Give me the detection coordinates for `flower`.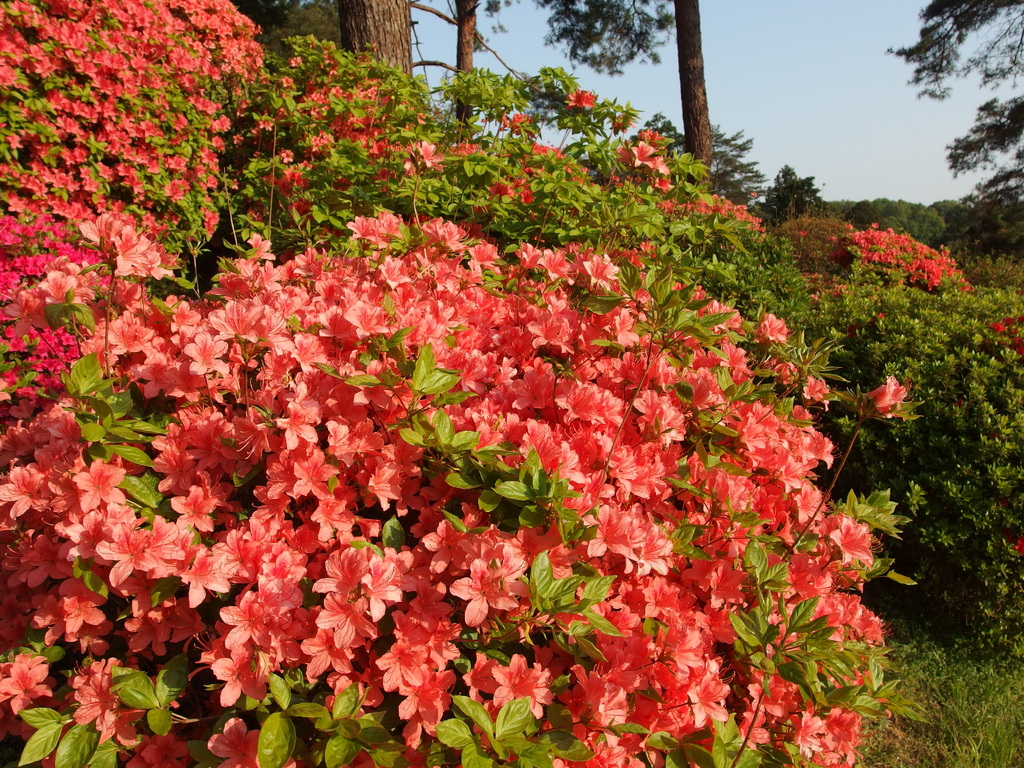
bbox=[979, 314, 1023, 362].
